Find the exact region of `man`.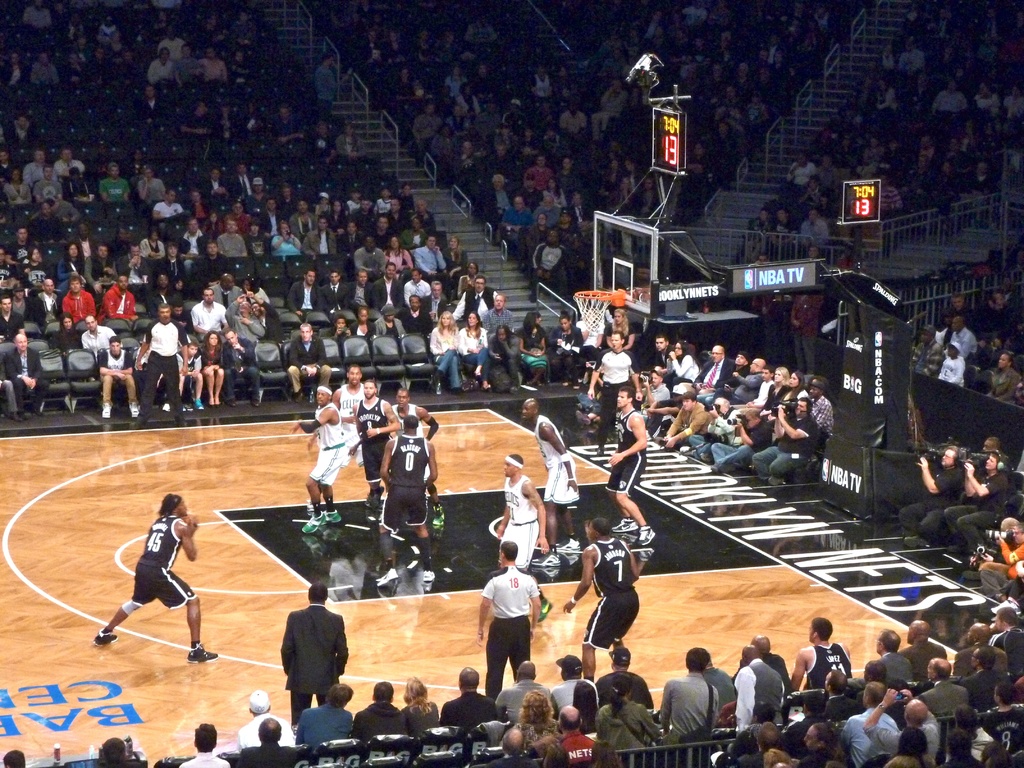
Exact region: {"left": 264, "top": 99, "right": 306, "bottom": 147}.
